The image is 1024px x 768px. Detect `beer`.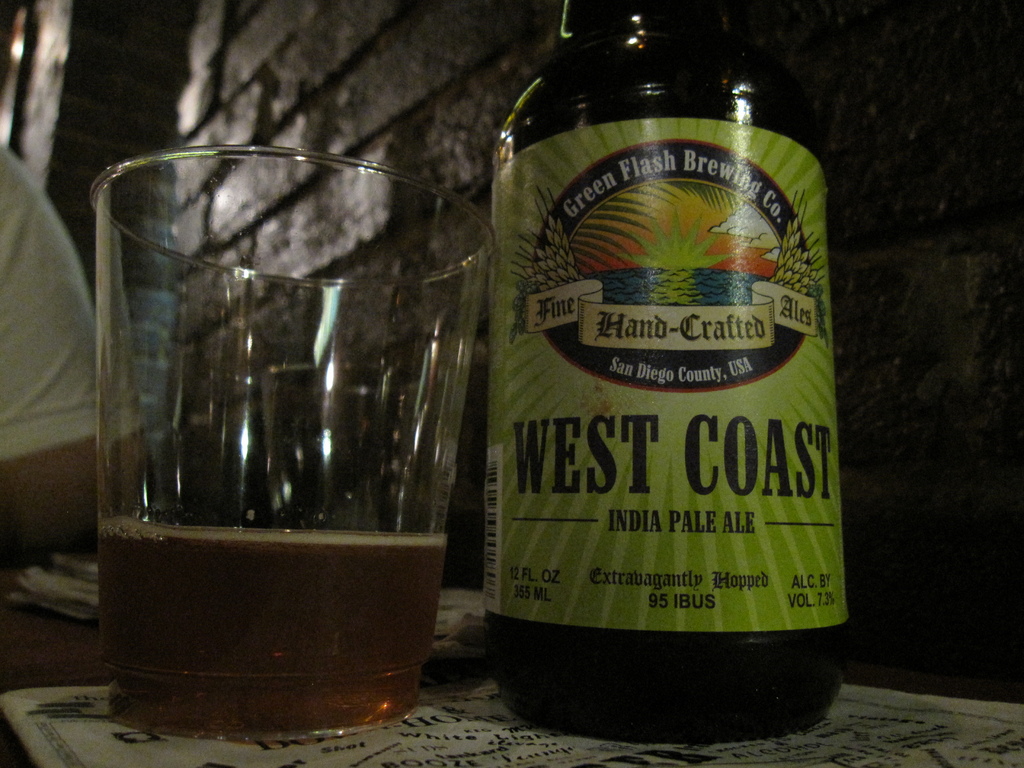
Detection: l=487, t=0, r=851, b=750.
